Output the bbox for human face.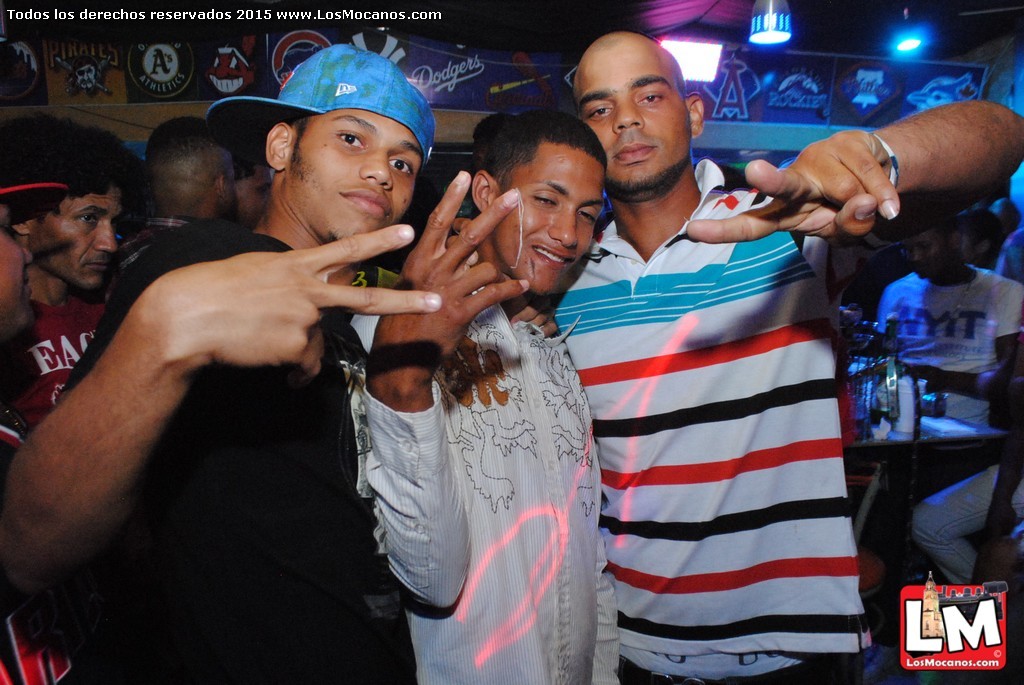
rect(0, 199, 32, 346).
